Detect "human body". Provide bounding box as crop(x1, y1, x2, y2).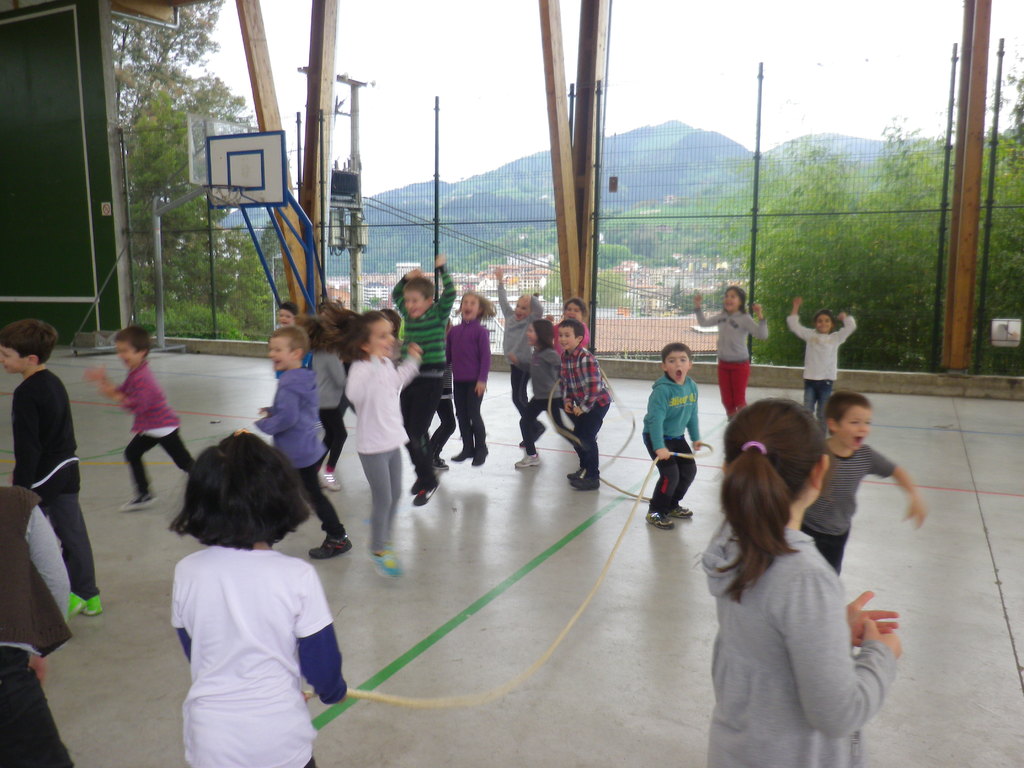
crop(308, 348, 341, 484).
